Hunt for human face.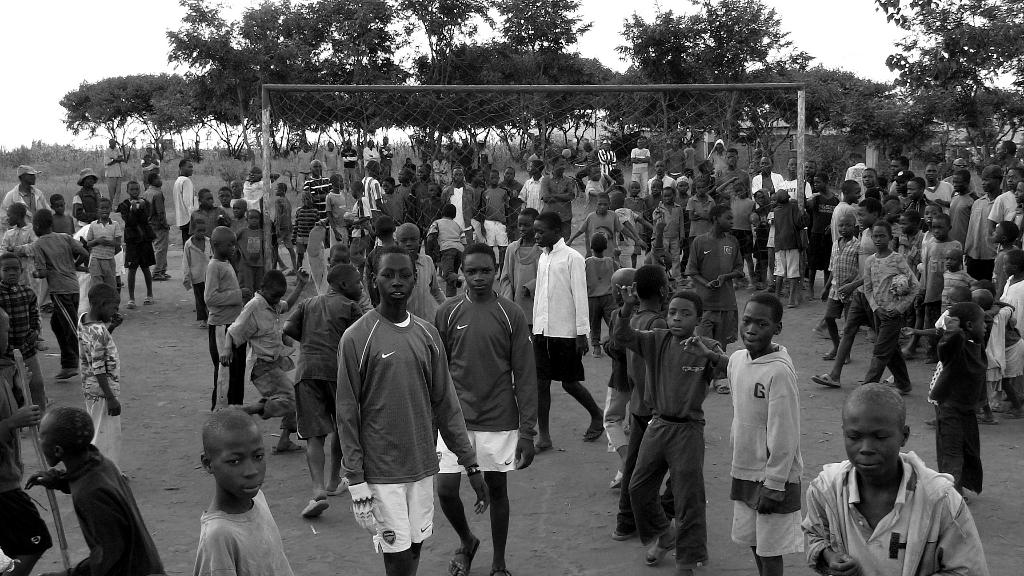
Hunted down at (533, 220, 553, 250).
